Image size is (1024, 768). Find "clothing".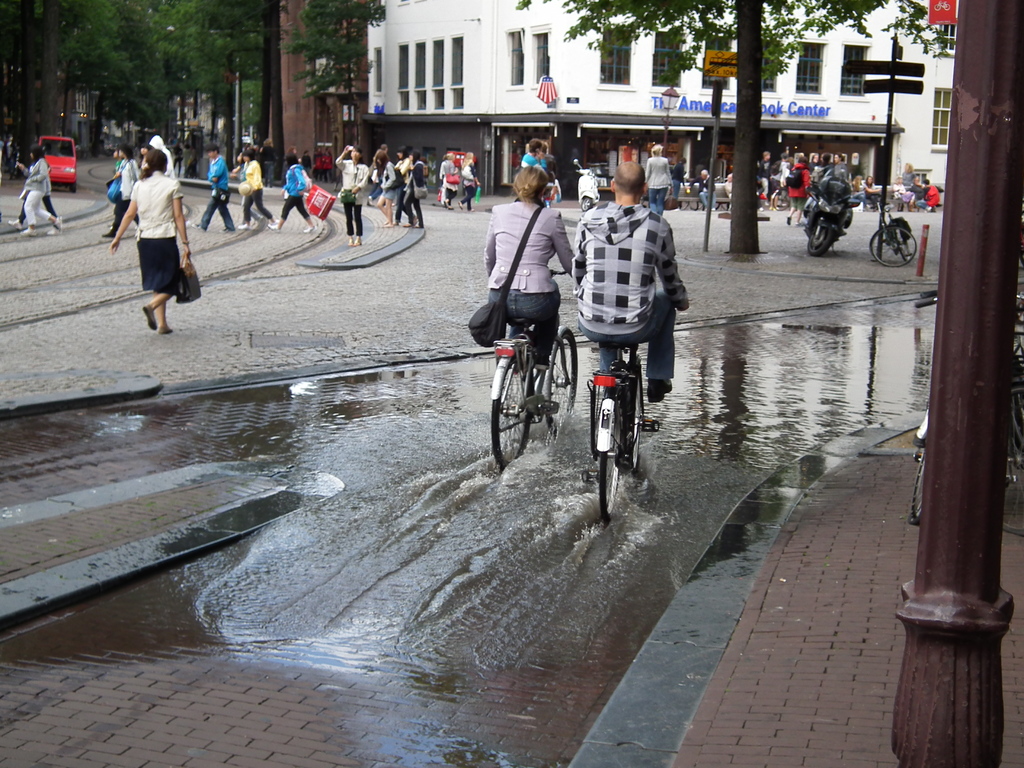
Rect(724, 176, 731, 197).
